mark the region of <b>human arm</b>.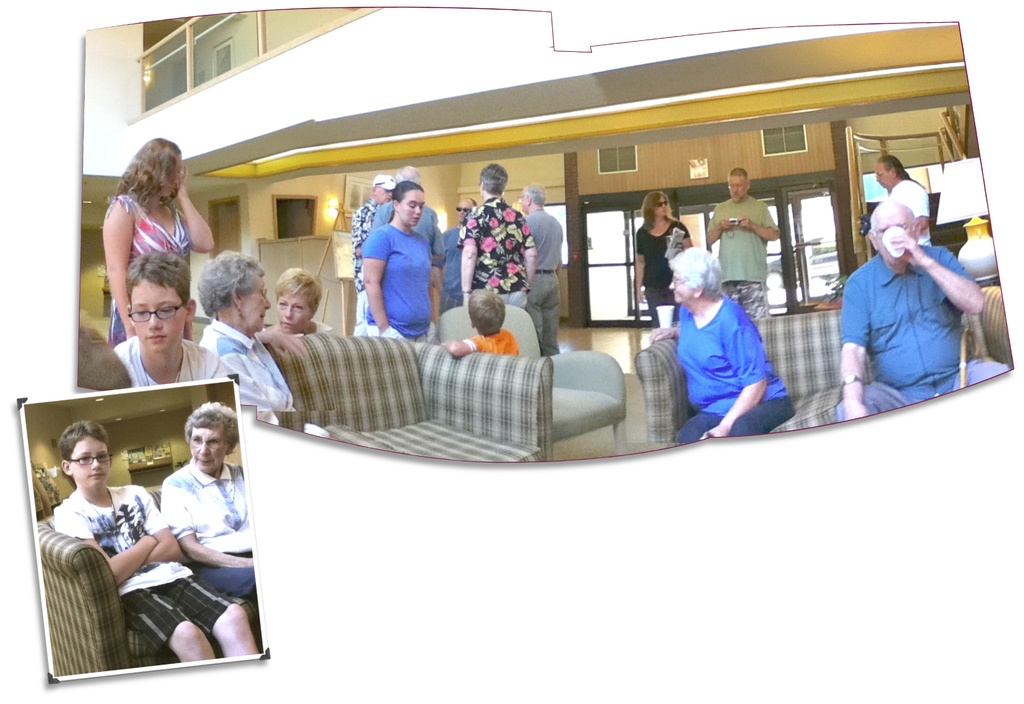
Region: pyautogui.locateOnScreen(890, 234, 990, 316).
